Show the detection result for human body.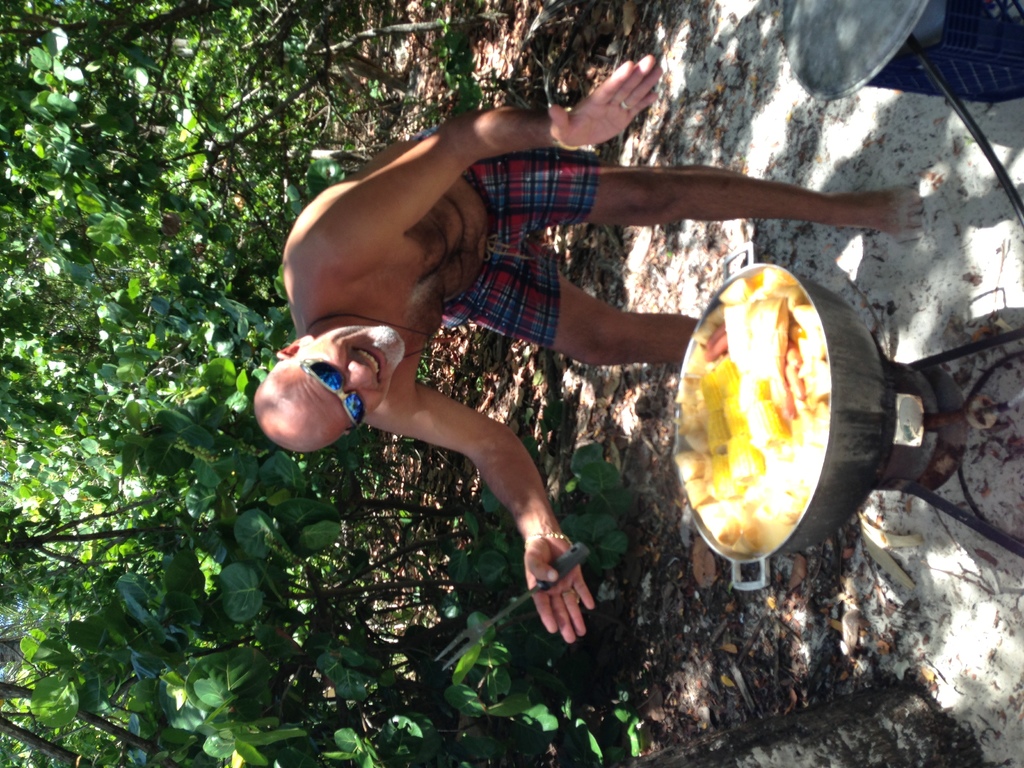
285:22:844:700.
